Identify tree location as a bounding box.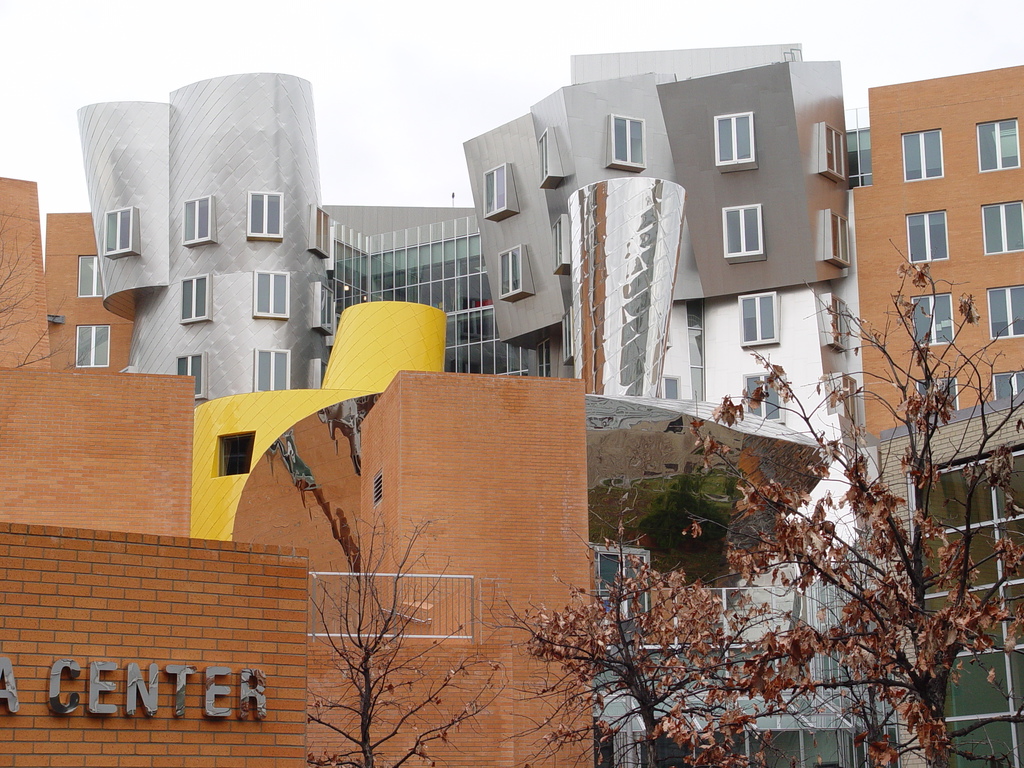
<region>308, 524, 508, 767</region>.
